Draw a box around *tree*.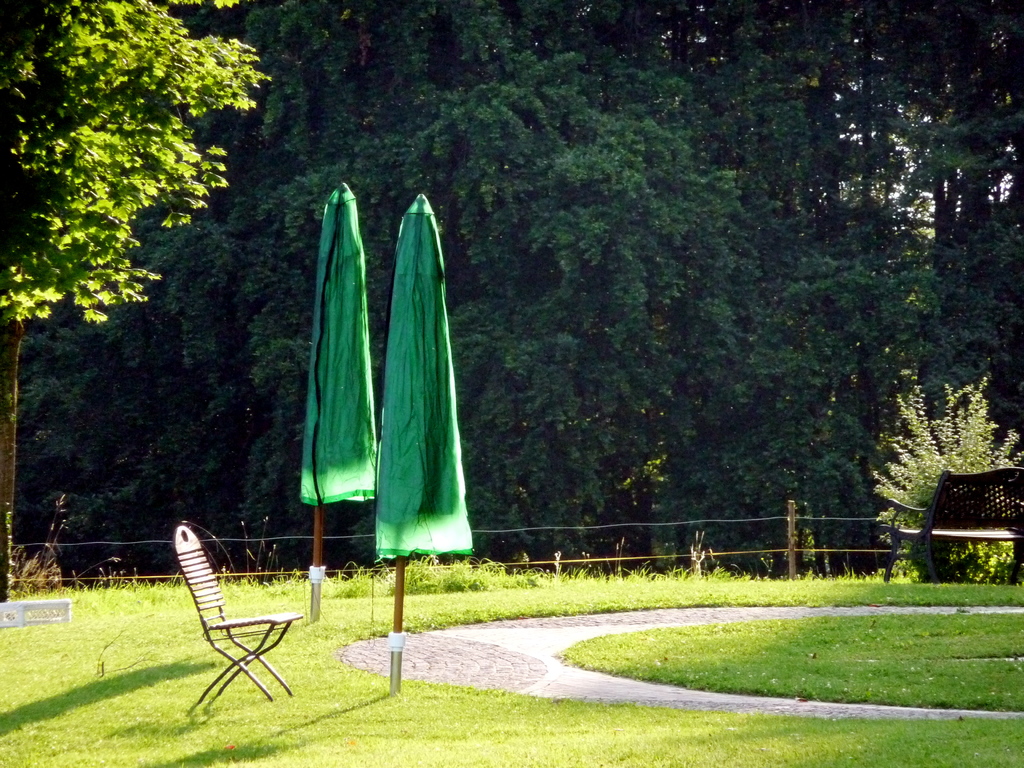
l=16, t=15, r=276, b=431.
